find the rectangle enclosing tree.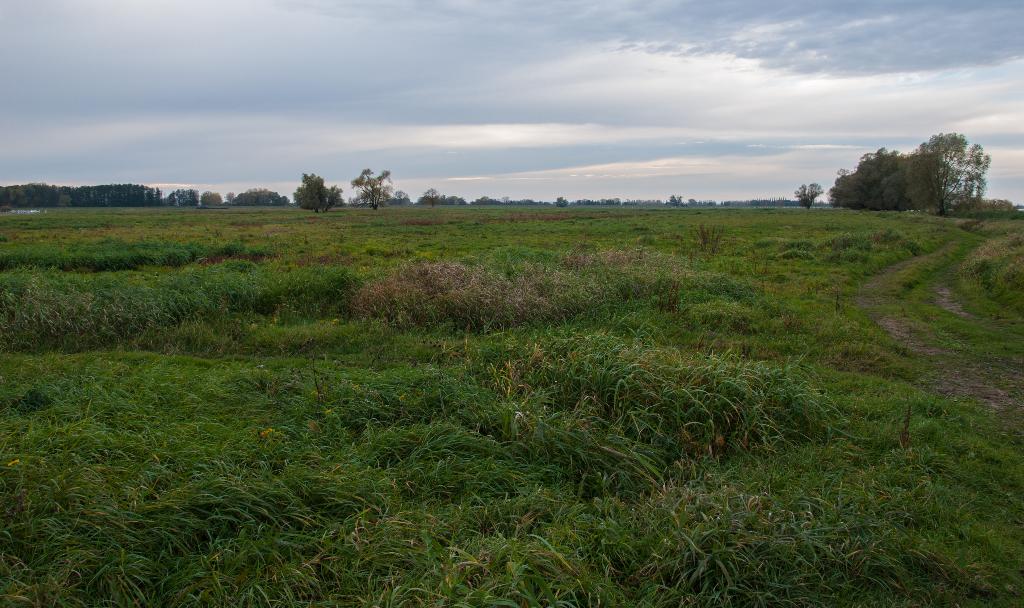
box(353, 160, 385, 206).
